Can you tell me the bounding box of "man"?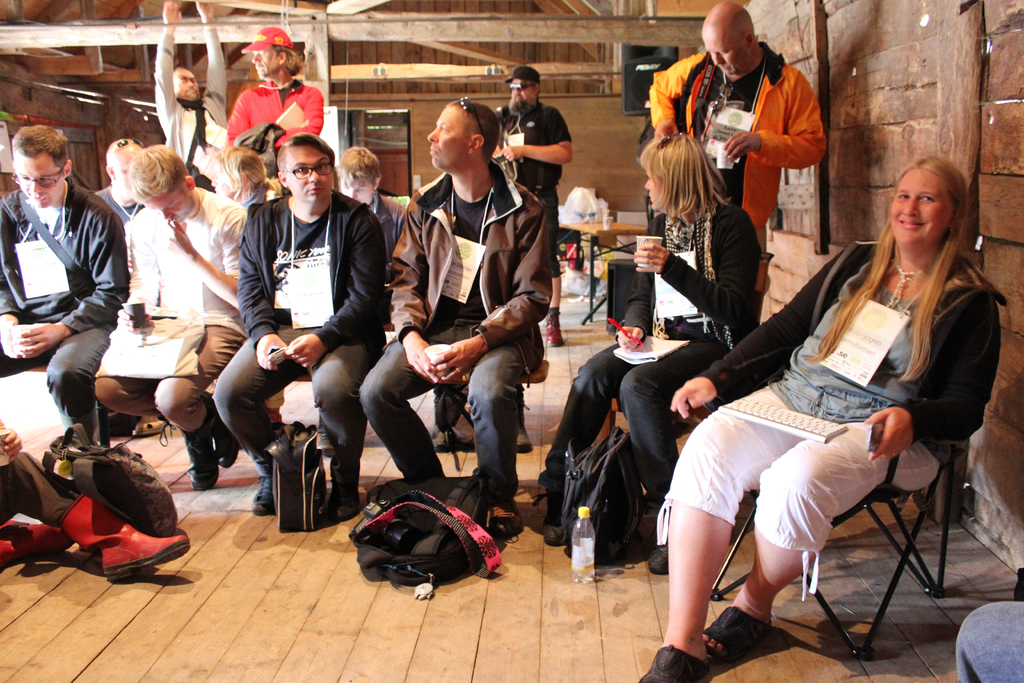
bbox=(644, 0, 825, 331).
